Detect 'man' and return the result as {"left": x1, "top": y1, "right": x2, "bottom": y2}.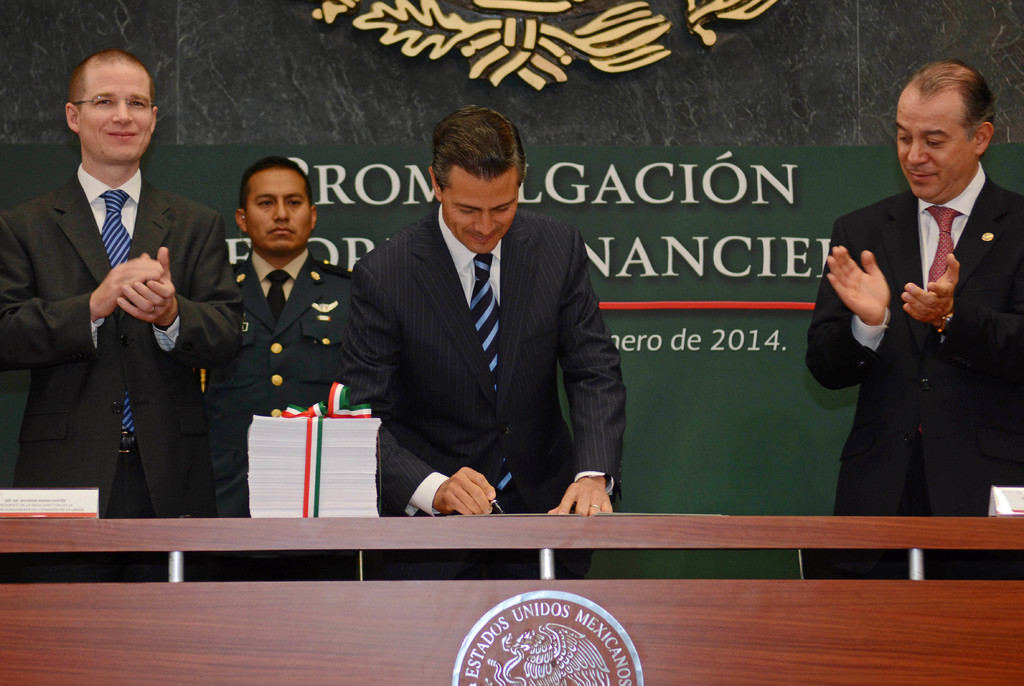
{"left": 203, "top": 155, "right": 356, "bottom": 511}.
